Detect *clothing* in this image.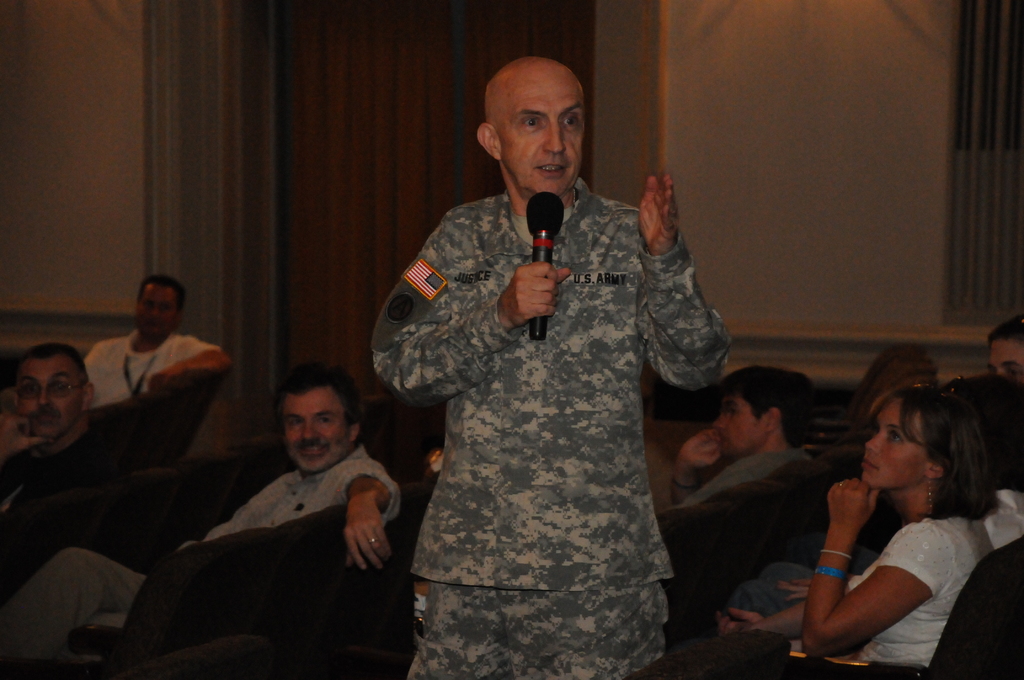
Detection: {"x1": 361, "y1": 173, "x2": 737, "y2": 679}.
